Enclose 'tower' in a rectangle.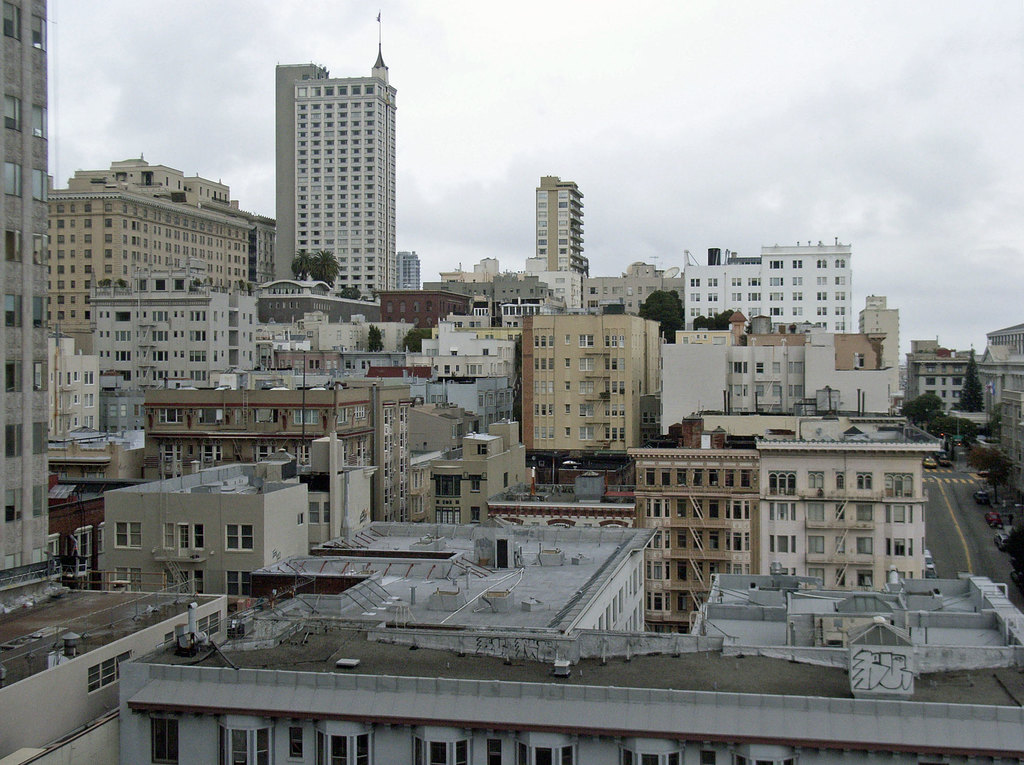
(x1=651, y1=337, x2=910, y2=419).
